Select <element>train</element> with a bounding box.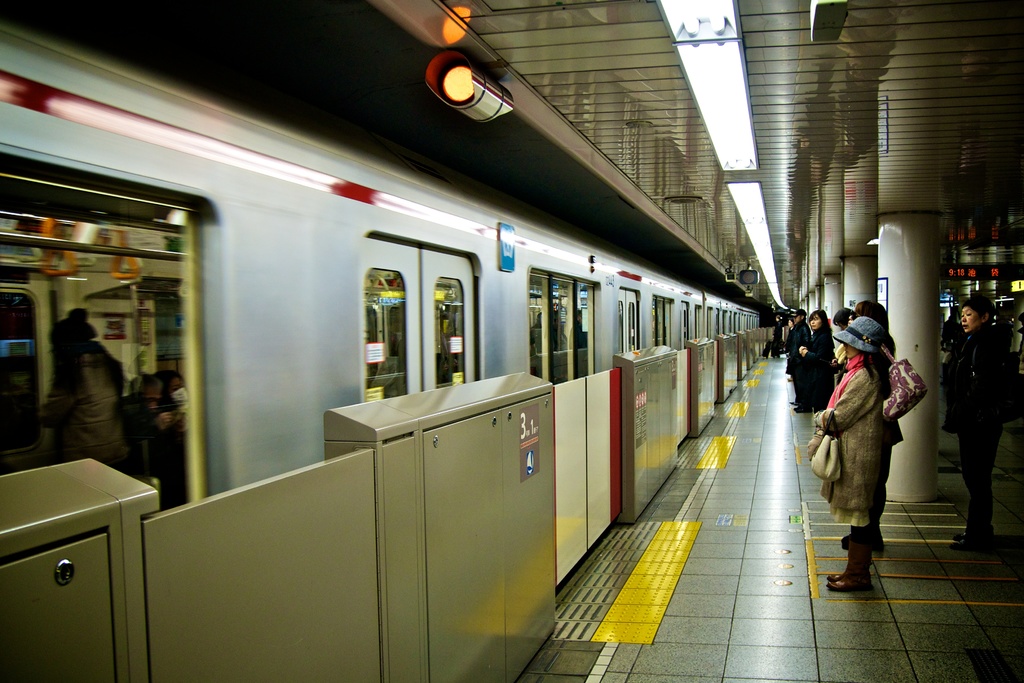
pyautogui.locateOnScreen(0, 17, 769, 504).
